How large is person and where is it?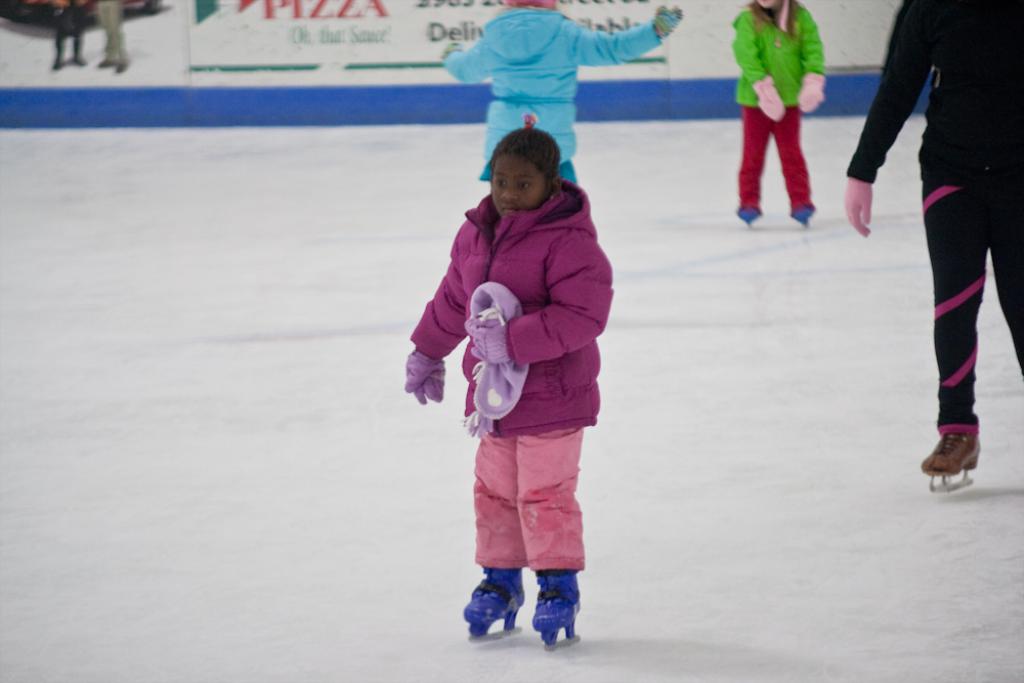
Bounding box: (left=733, top=0, right=825, bottom=232).
